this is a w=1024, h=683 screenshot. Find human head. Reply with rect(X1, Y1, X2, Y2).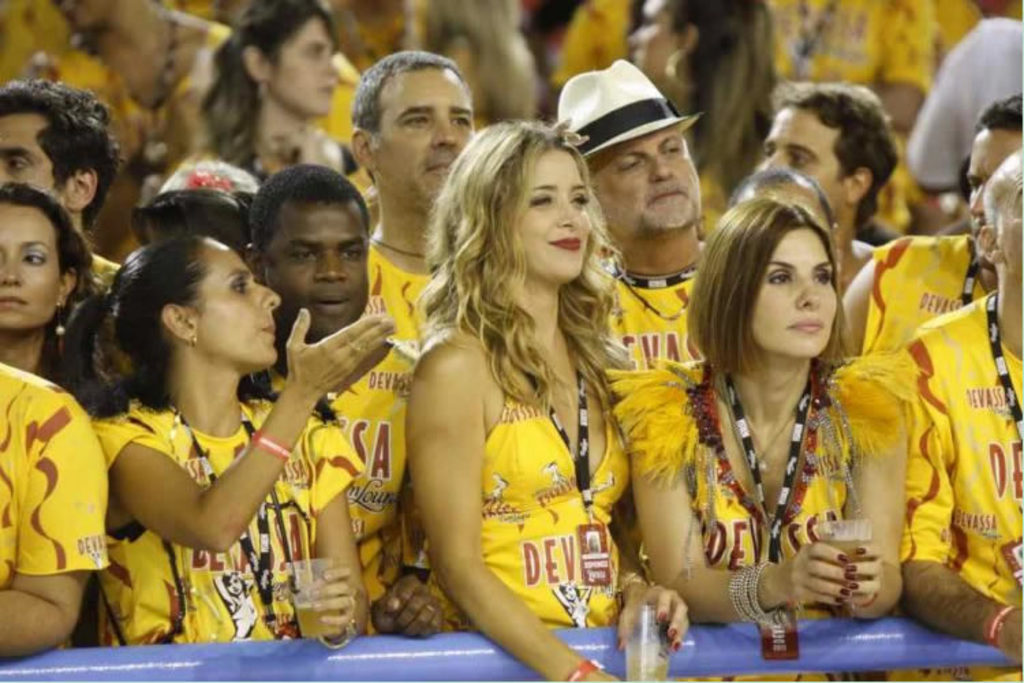
rect(427, 116, 610, 292).
